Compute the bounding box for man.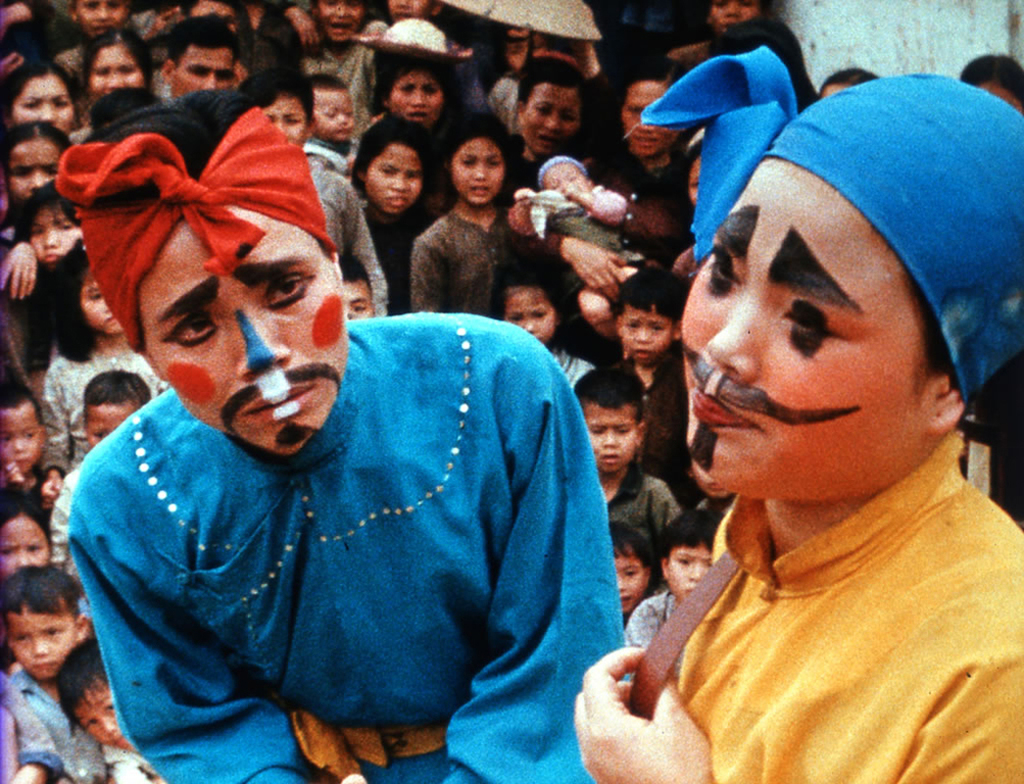
x1=57 y1=82 x2=629 y2=783.
